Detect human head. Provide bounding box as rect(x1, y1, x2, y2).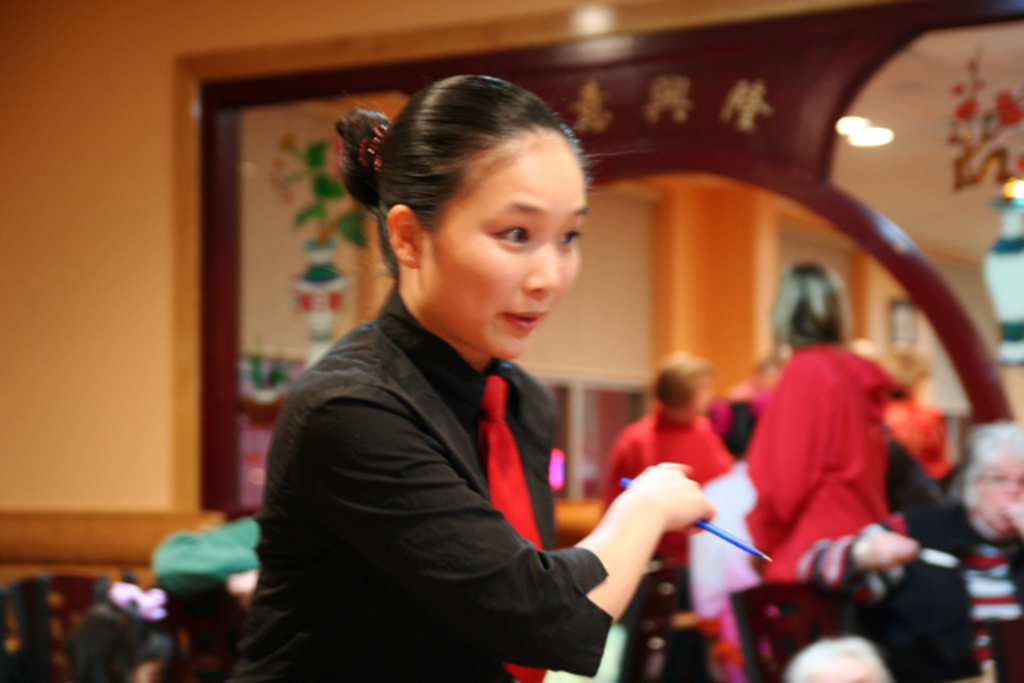
rect(653, 344, 704, 427).
